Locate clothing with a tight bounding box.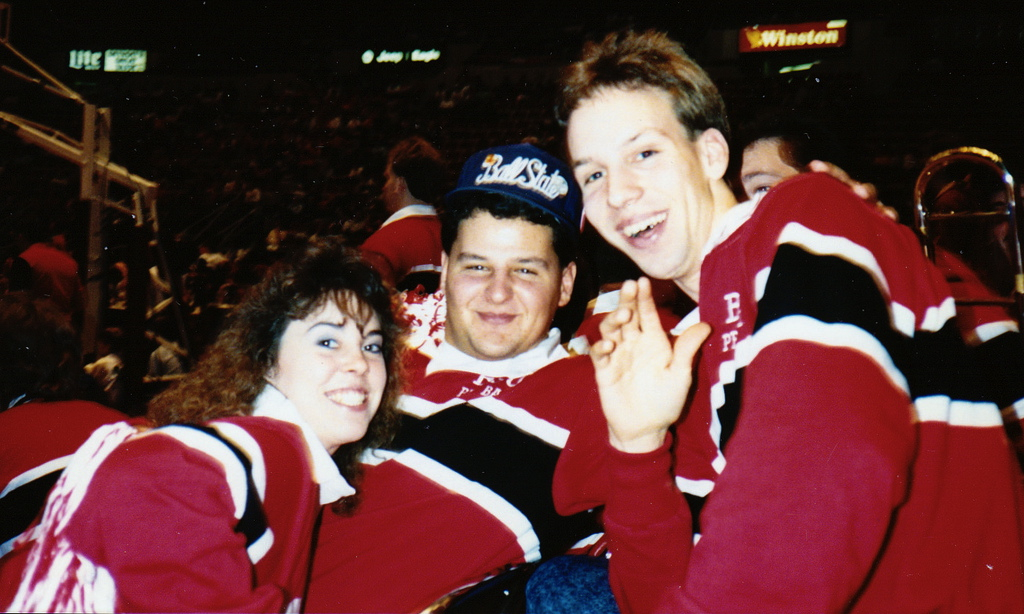
left=941, top=245, right=1023, bottom=412.
